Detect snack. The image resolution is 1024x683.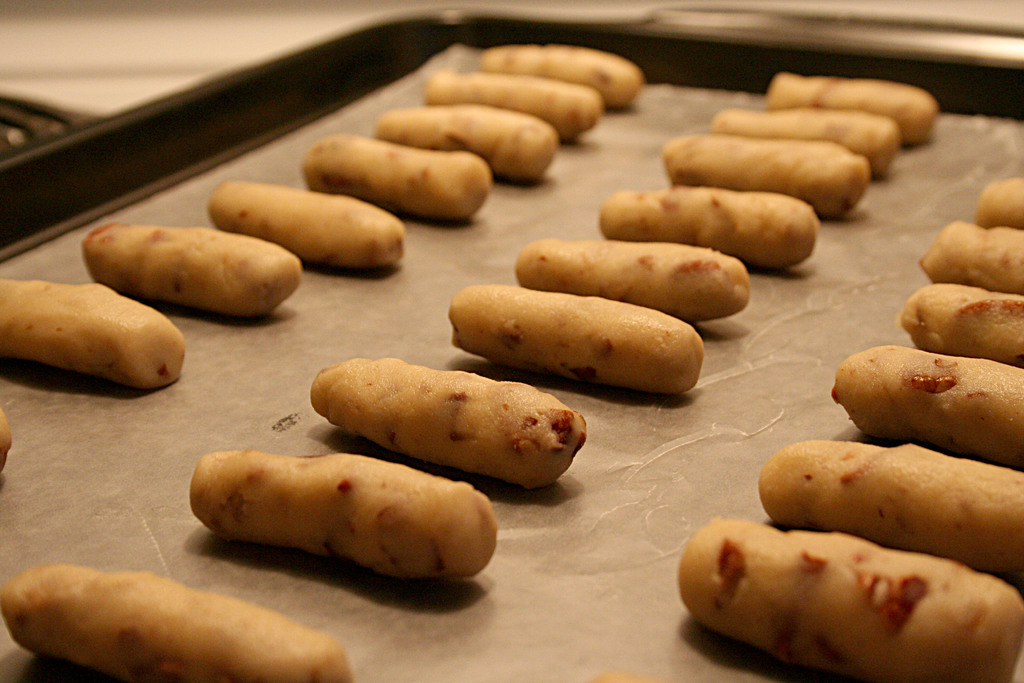
left=709, top=108, right=894, bottom=173.
